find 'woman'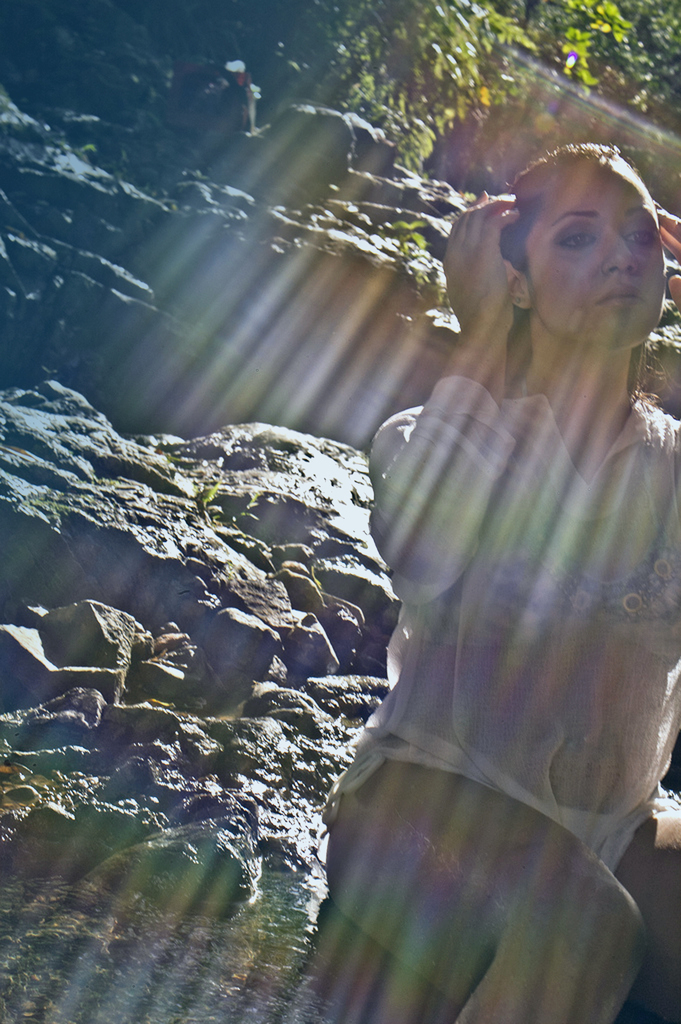
{"x1": 342, "y1": 113, "x2": 654, "y2": 993}
